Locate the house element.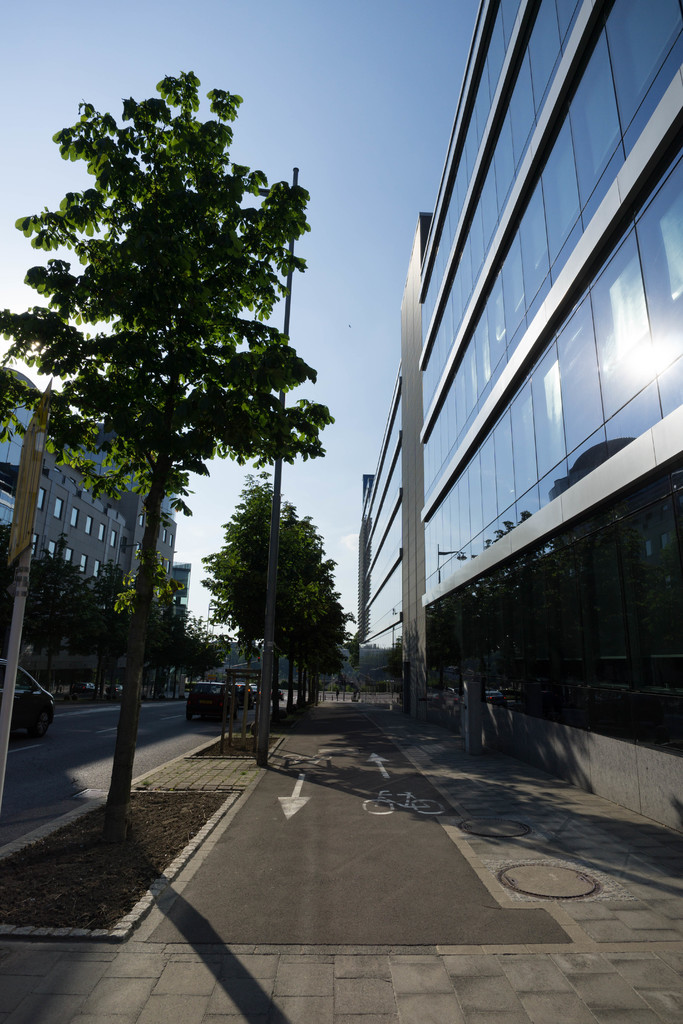
Element bbox: (0,352,179,717).
